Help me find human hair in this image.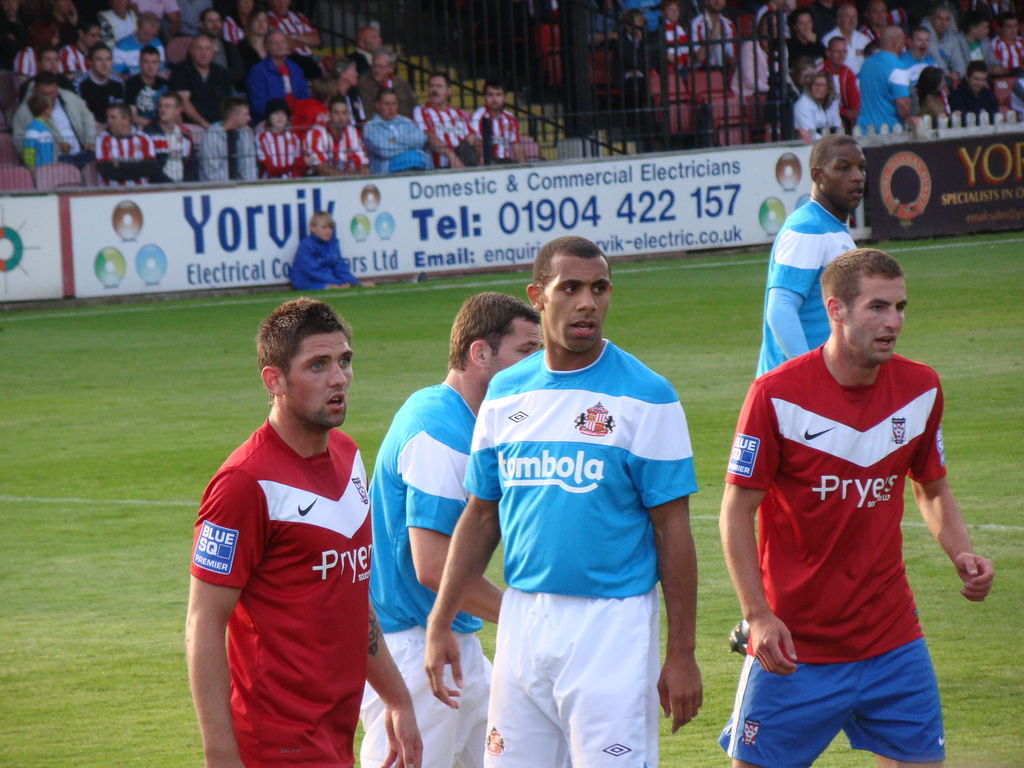
Found it: bbox=(253, 296, 358, 382).
